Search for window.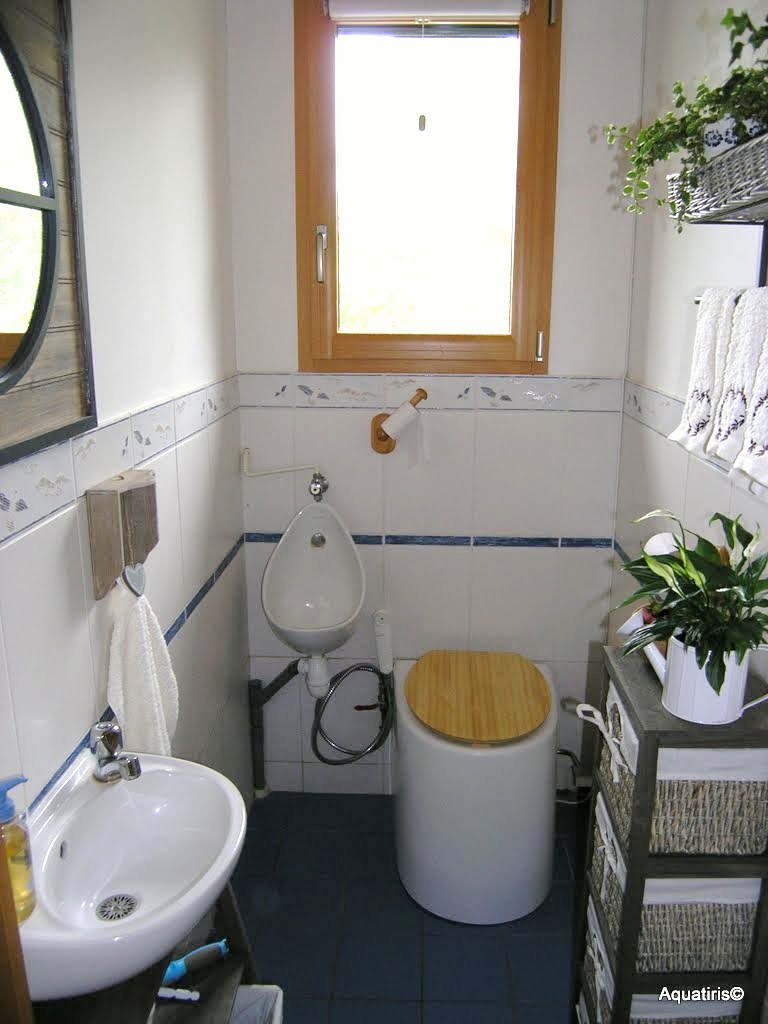
Found at [291,0,568,376].
